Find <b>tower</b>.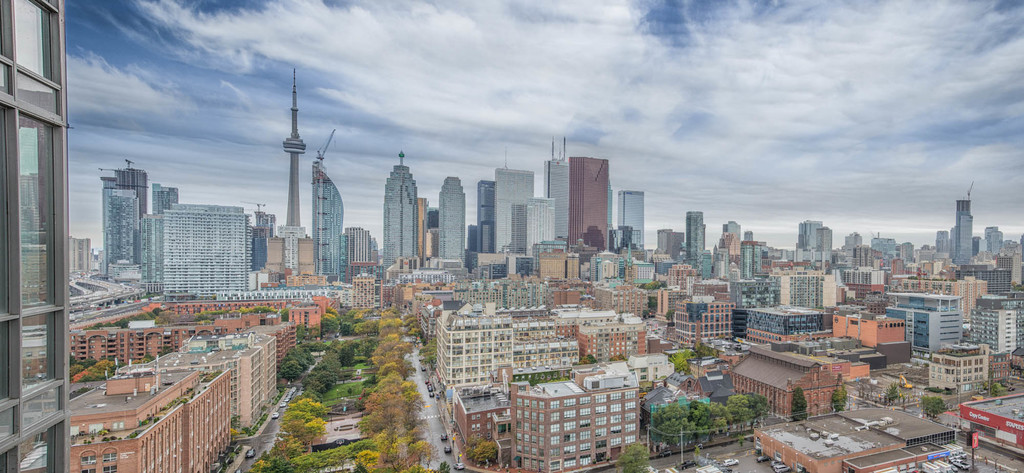
l=435, t=175, r=468, b=276.
